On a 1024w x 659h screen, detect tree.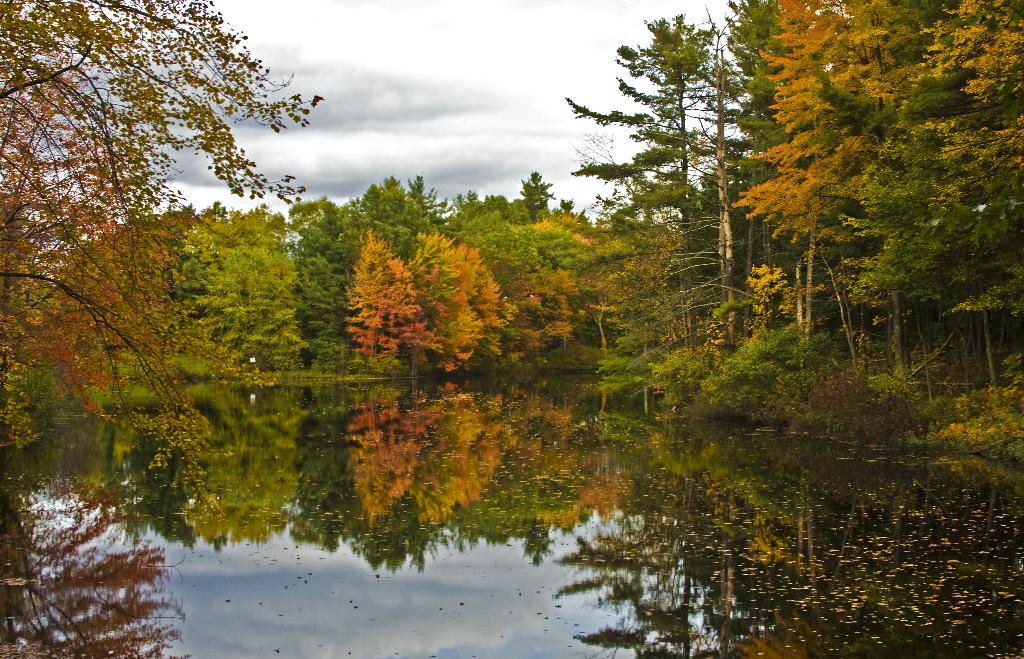
BBox(341, 228, 425, 378).
